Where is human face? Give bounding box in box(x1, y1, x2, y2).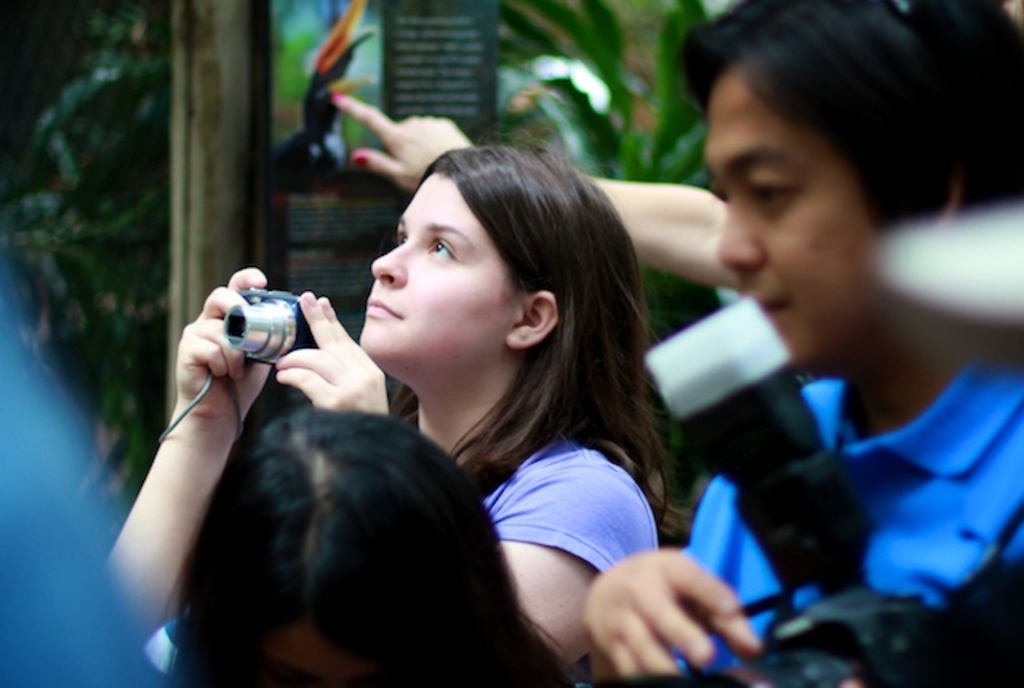
box(704, 54, 890, 358).
